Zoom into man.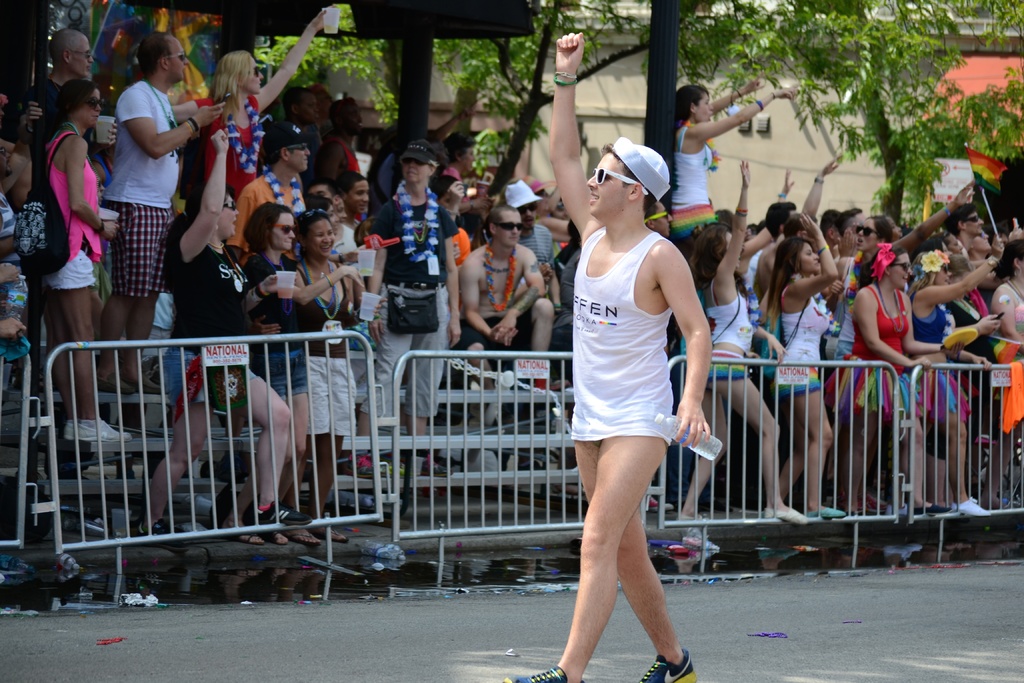
Zoom target: {"left": 0, "top": 147, "right": 40, "bottom": 435}.
